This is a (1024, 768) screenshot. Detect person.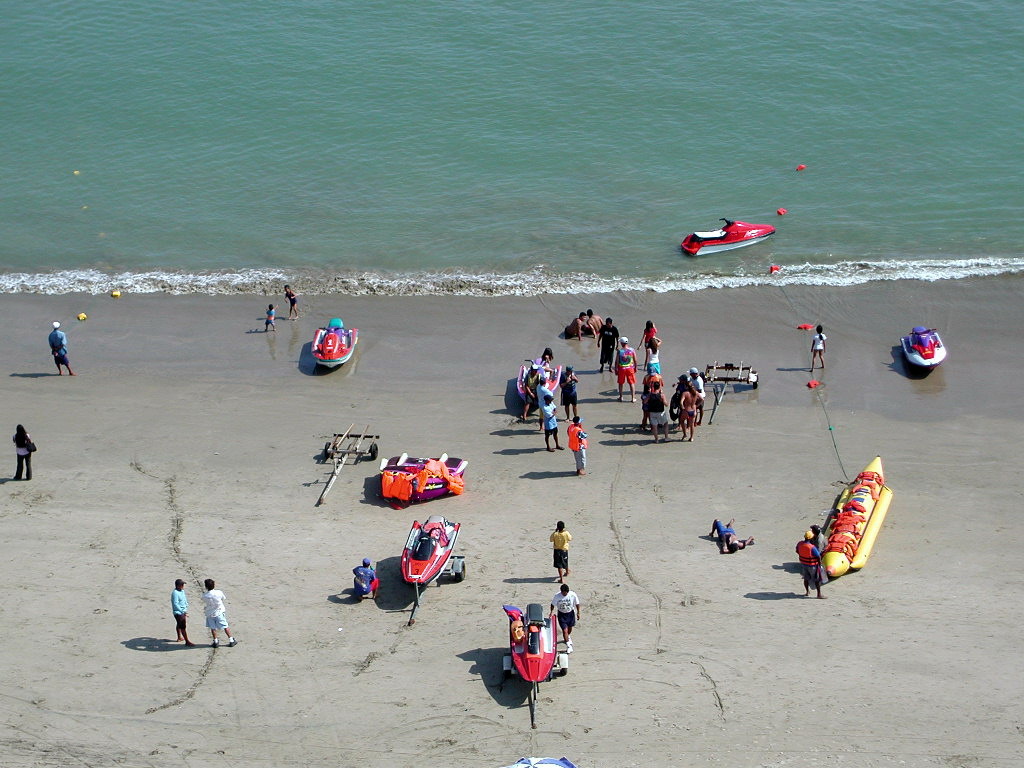
crop(548, 585, 580, 654).
